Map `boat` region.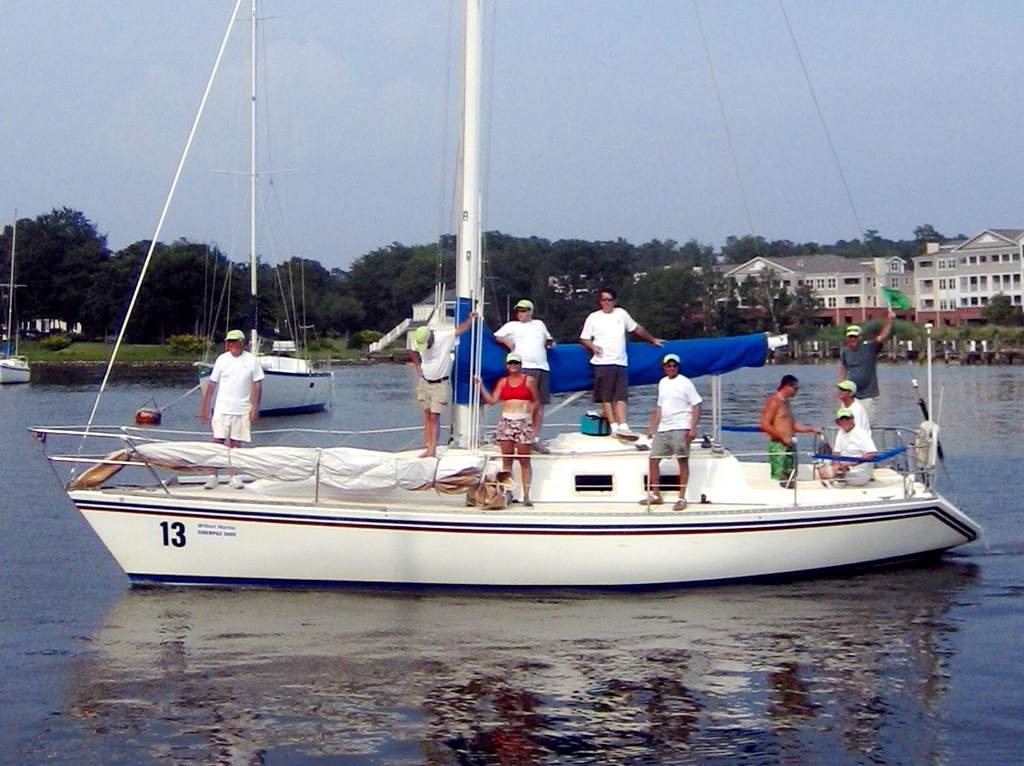
Mapped to bbox=(29, 113, 963, 596).
